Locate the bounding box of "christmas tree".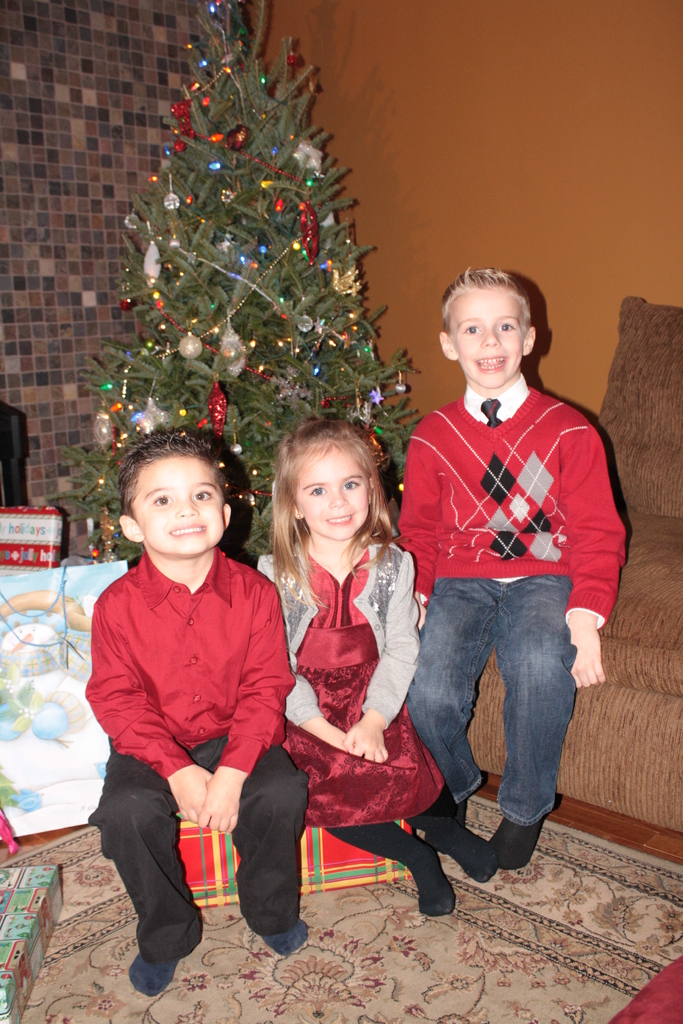
Bounding box: (50, 0, 427, 560).
